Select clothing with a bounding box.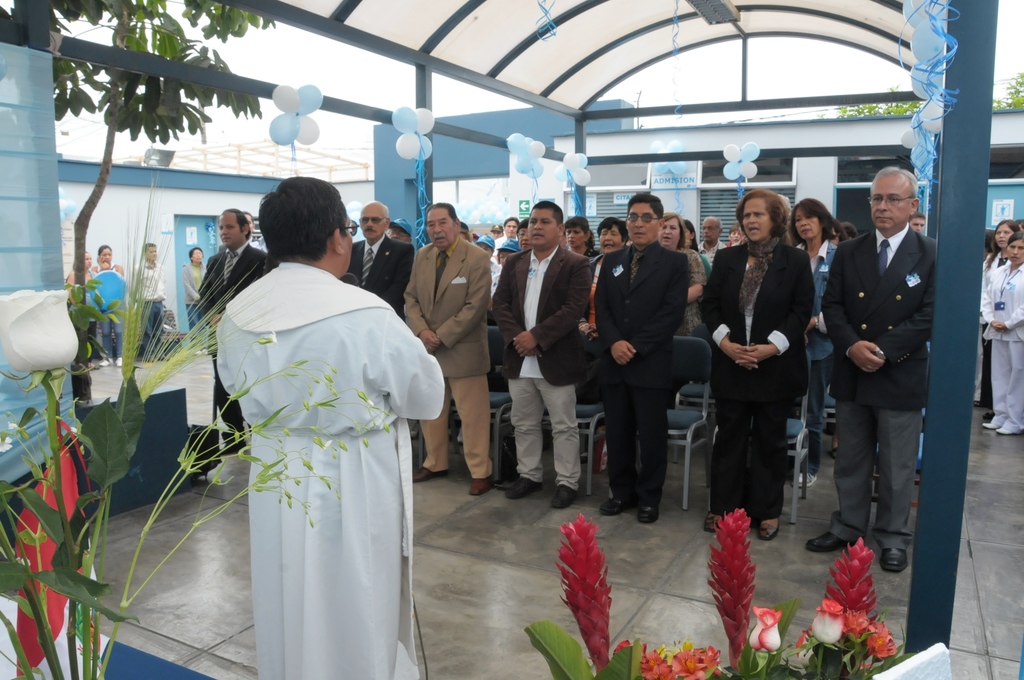
<box>985,255,1023,426</box>.
